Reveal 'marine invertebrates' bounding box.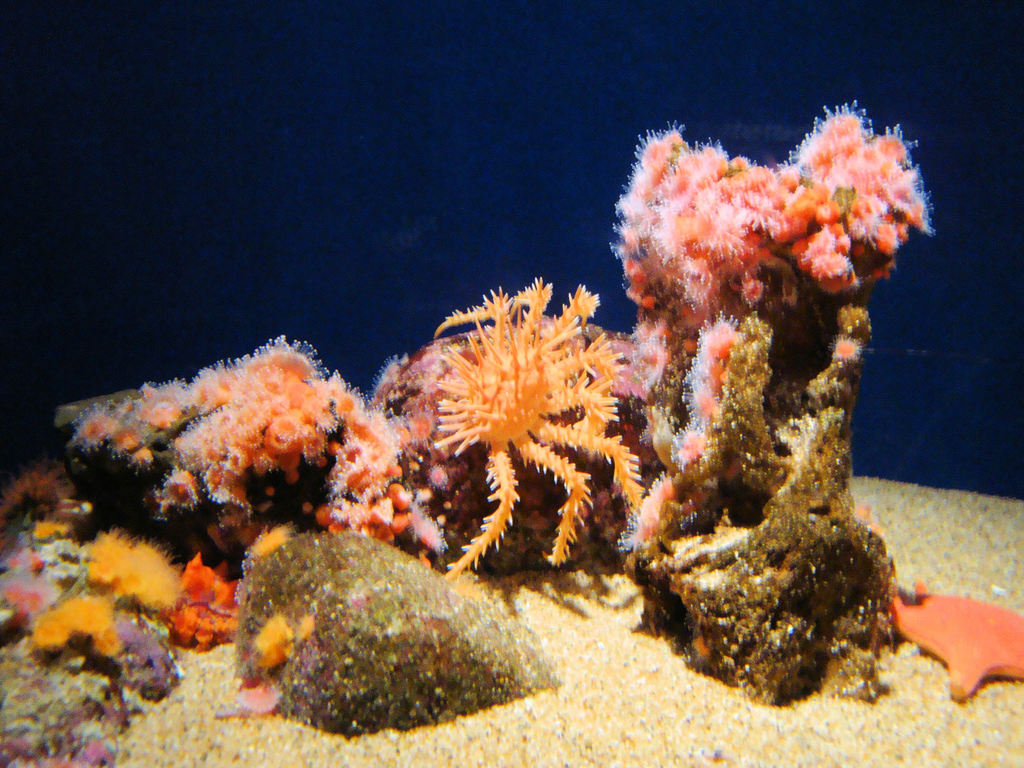
Revealed: select_region(609, 122, 808, 340).
